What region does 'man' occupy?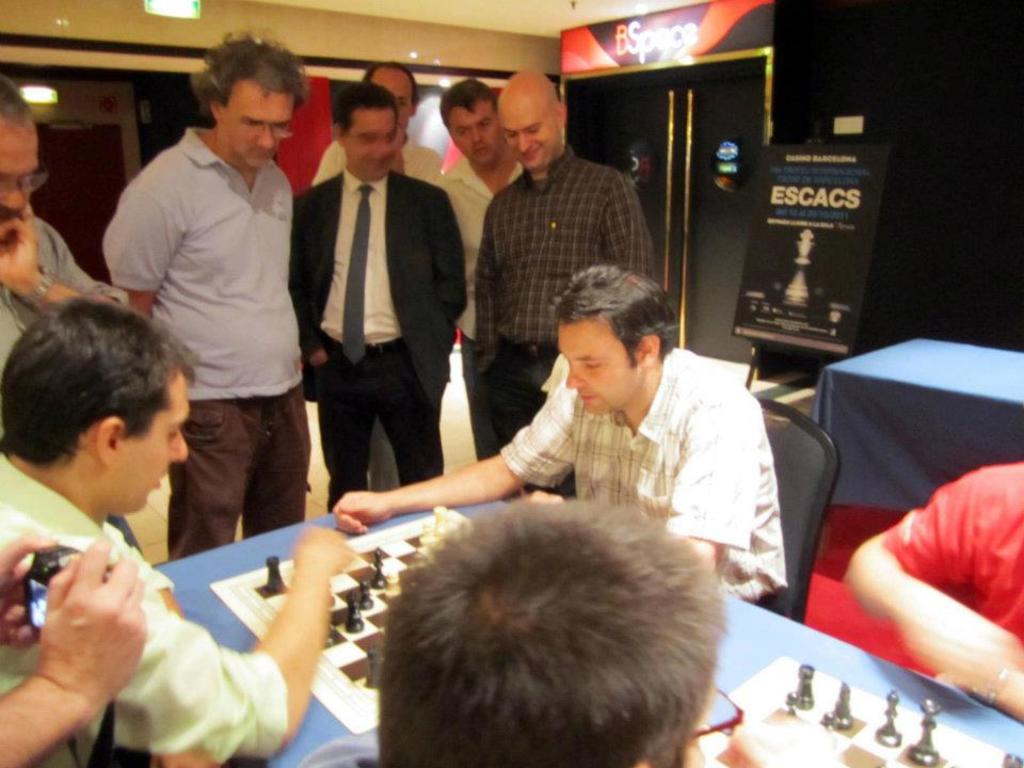
313,62,448,185.
